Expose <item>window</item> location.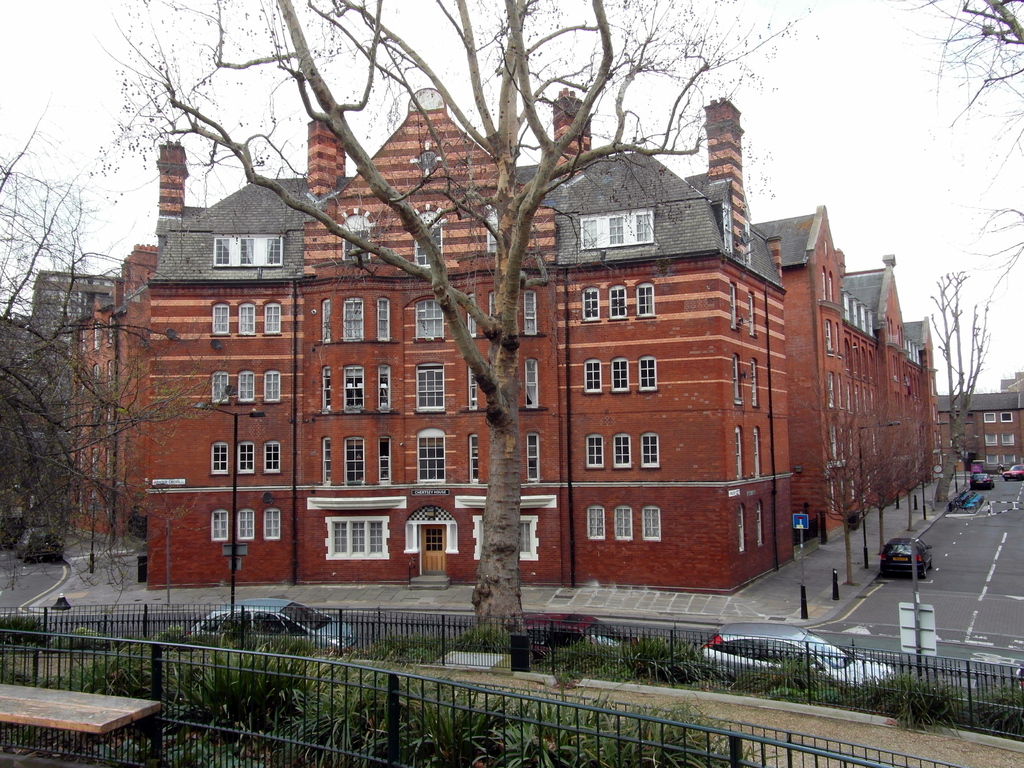
Exposed at bbox=(333, 521, 382, 554).
